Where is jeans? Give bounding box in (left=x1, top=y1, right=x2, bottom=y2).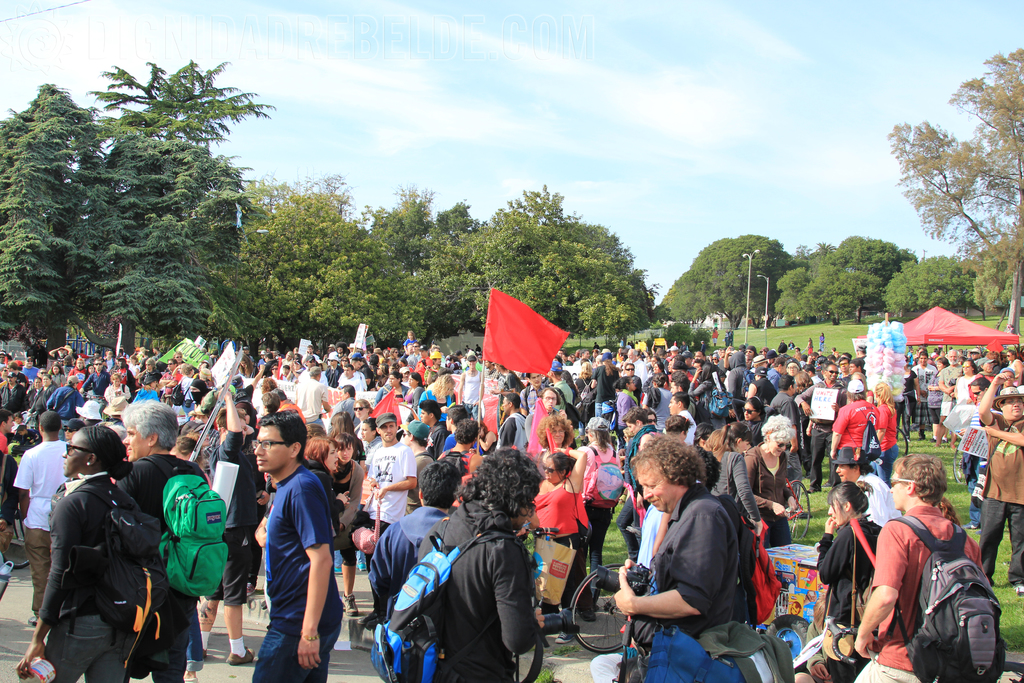
(left=21, top=520, right=58, bottom=614).
